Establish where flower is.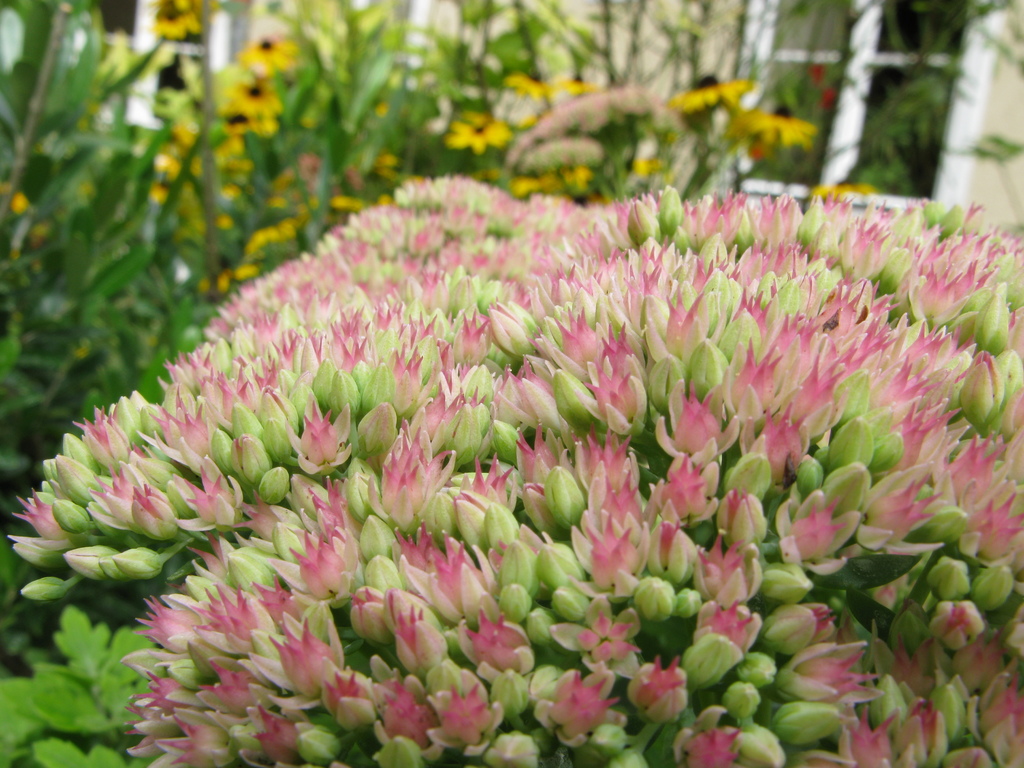
Established at region(250, 607, 349, 711).
